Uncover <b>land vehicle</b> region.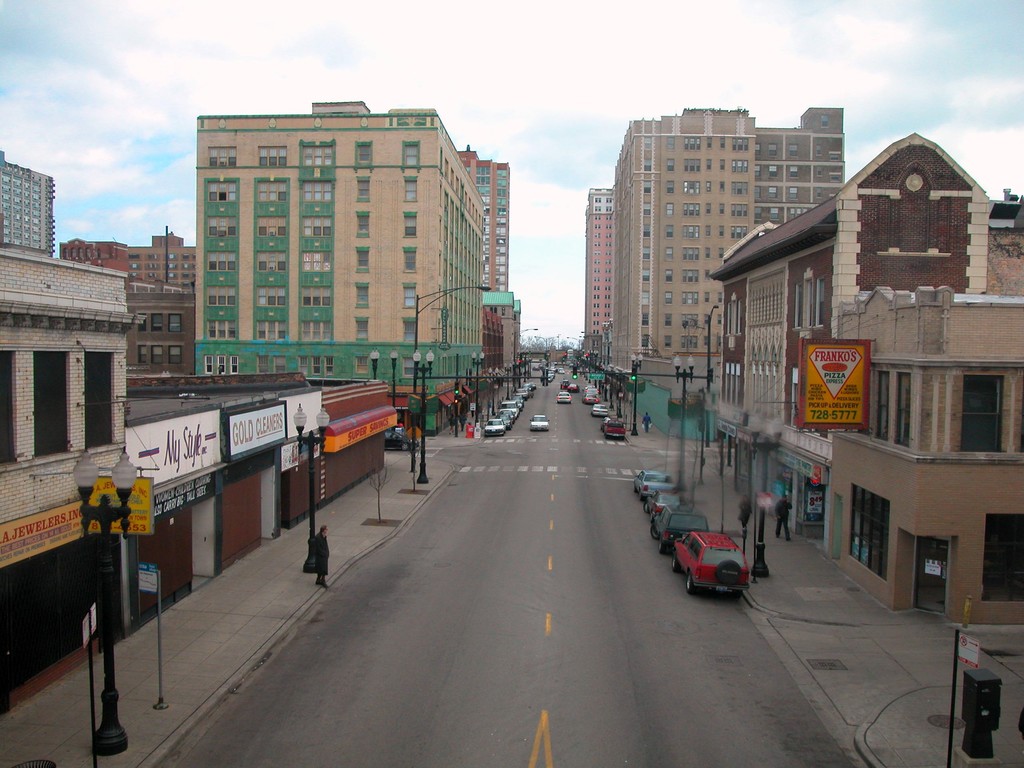
Uncovered: box=[637, 468, 673, 492].
